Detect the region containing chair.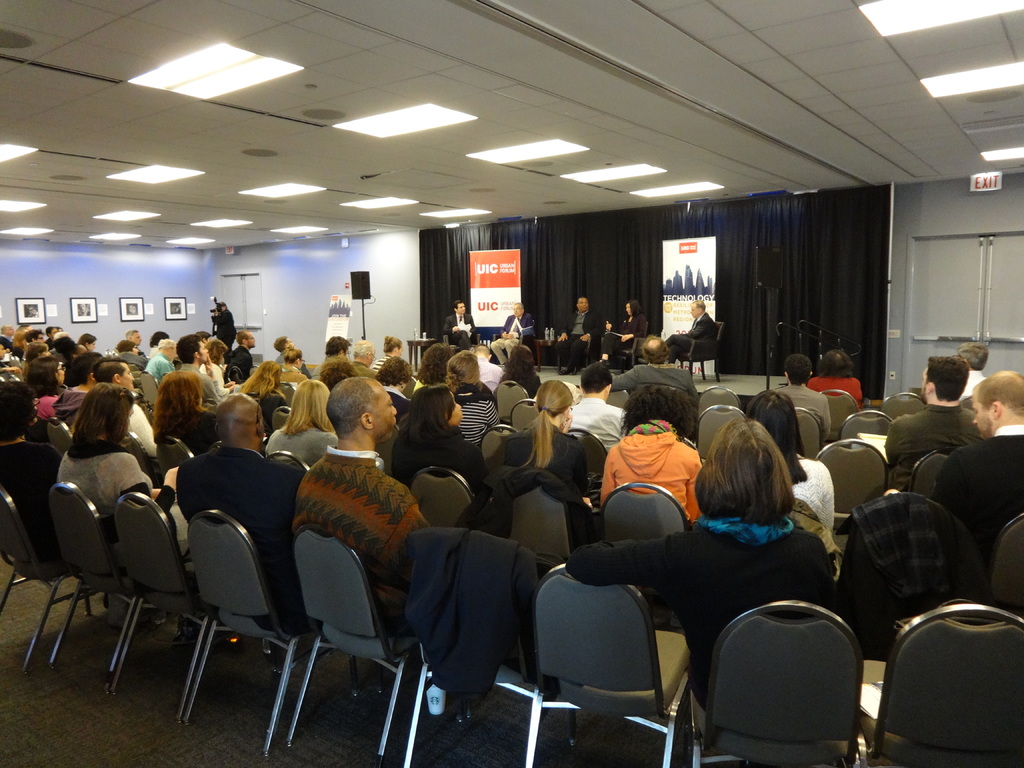
(181,508,364,759).
